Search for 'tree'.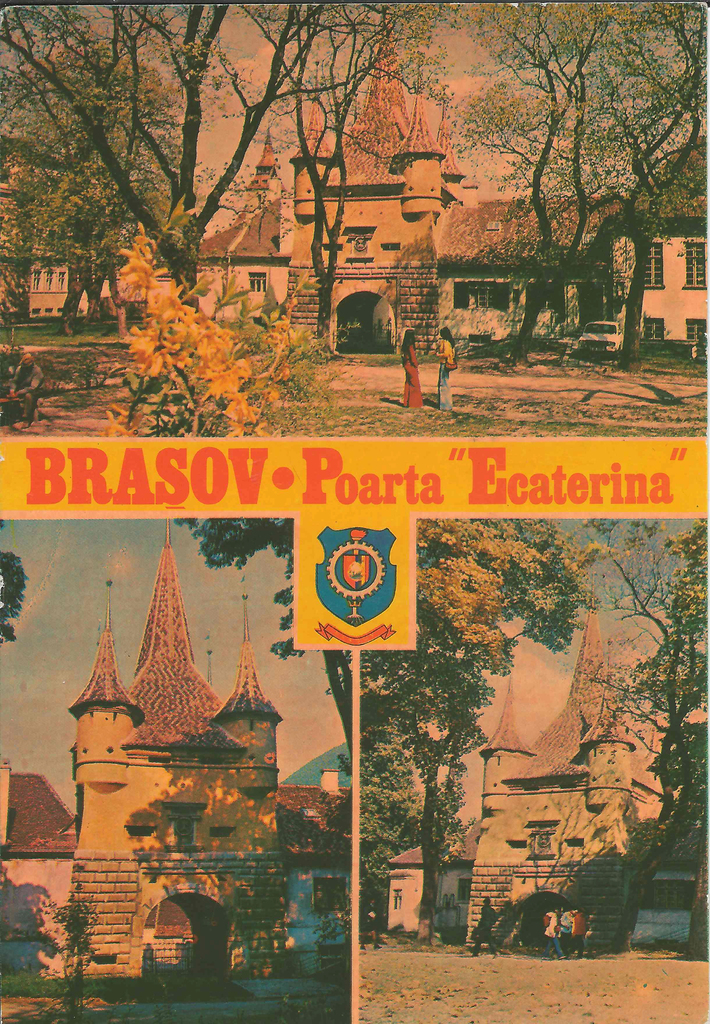
Found at pyautogui.locateOnScreen(169, 515, 356, 781).
